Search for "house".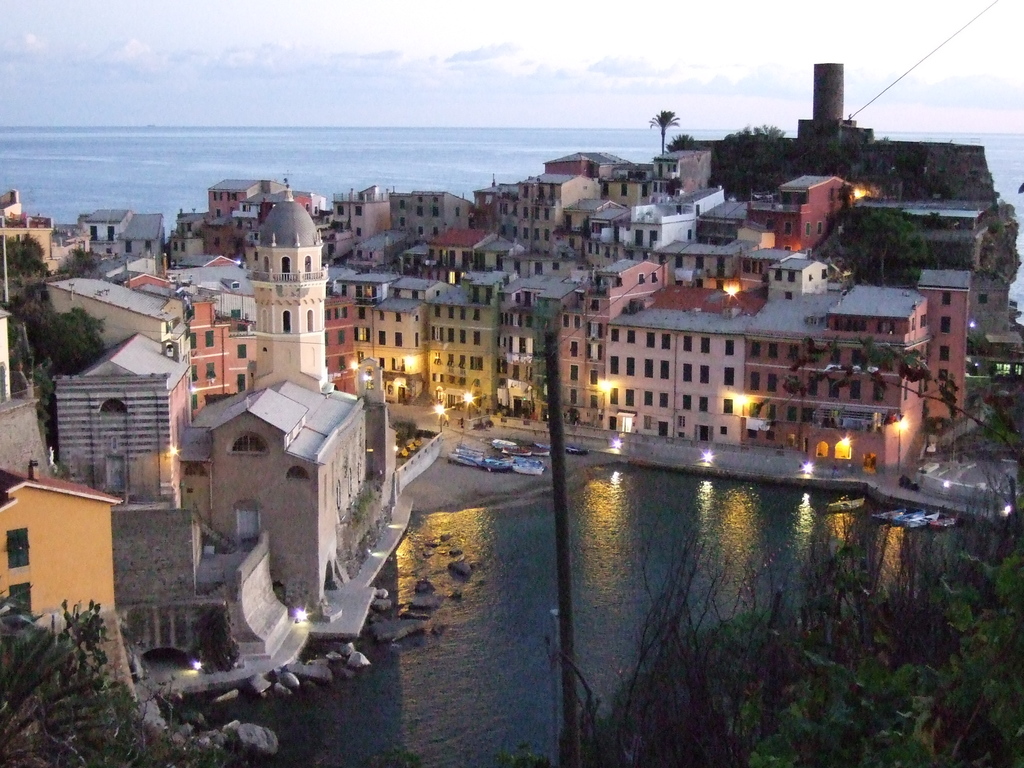
Found at region(433, 284, 503, 433).
